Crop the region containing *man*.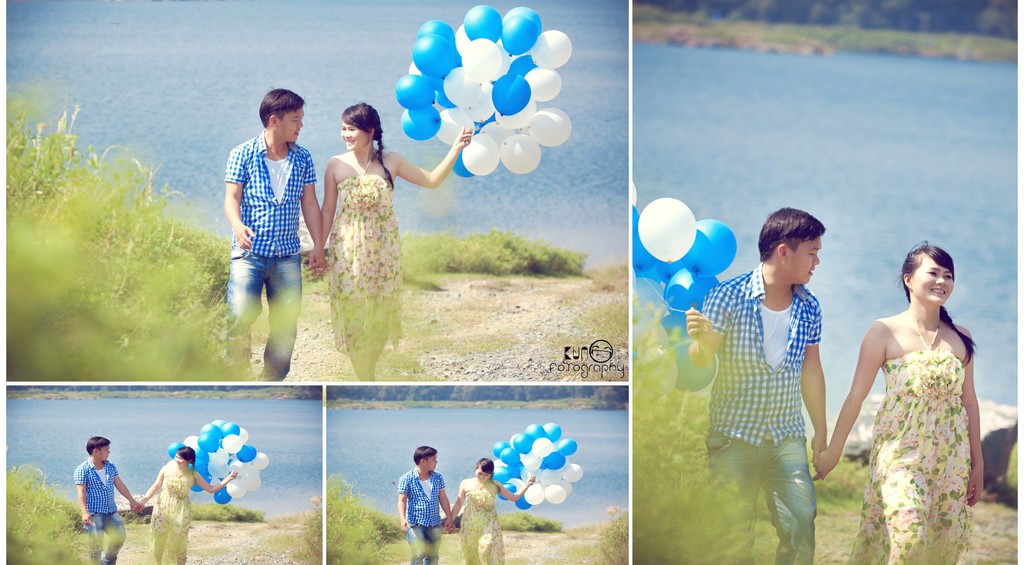
Crop region: (399,447,456,564).
